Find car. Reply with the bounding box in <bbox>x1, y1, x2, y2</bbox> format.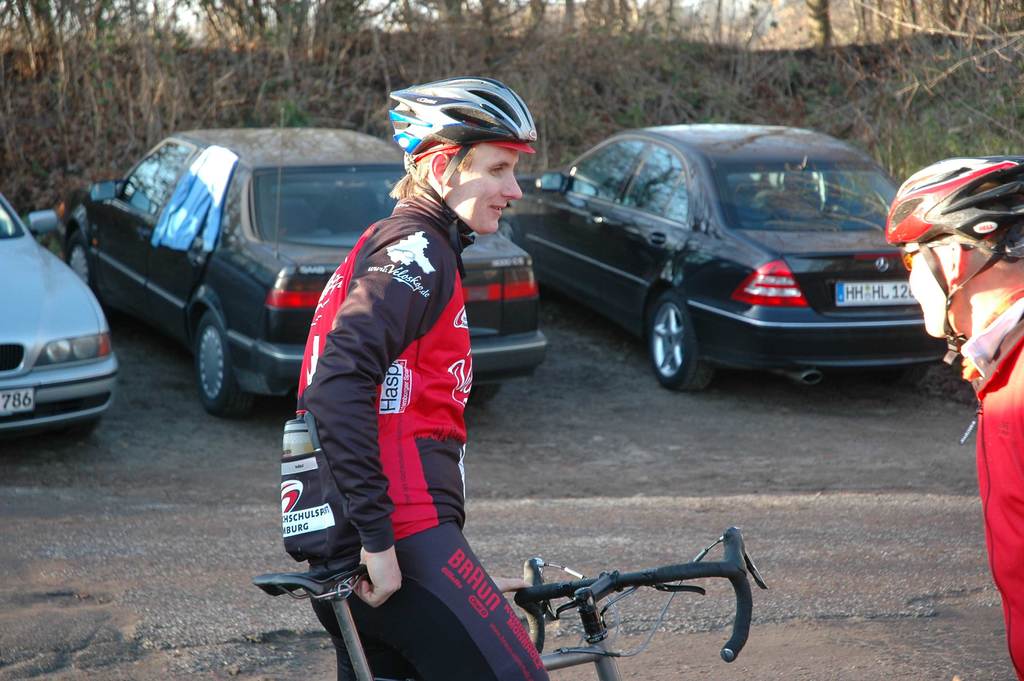
<bbox>522, 123, 930, 405</bbox>.
